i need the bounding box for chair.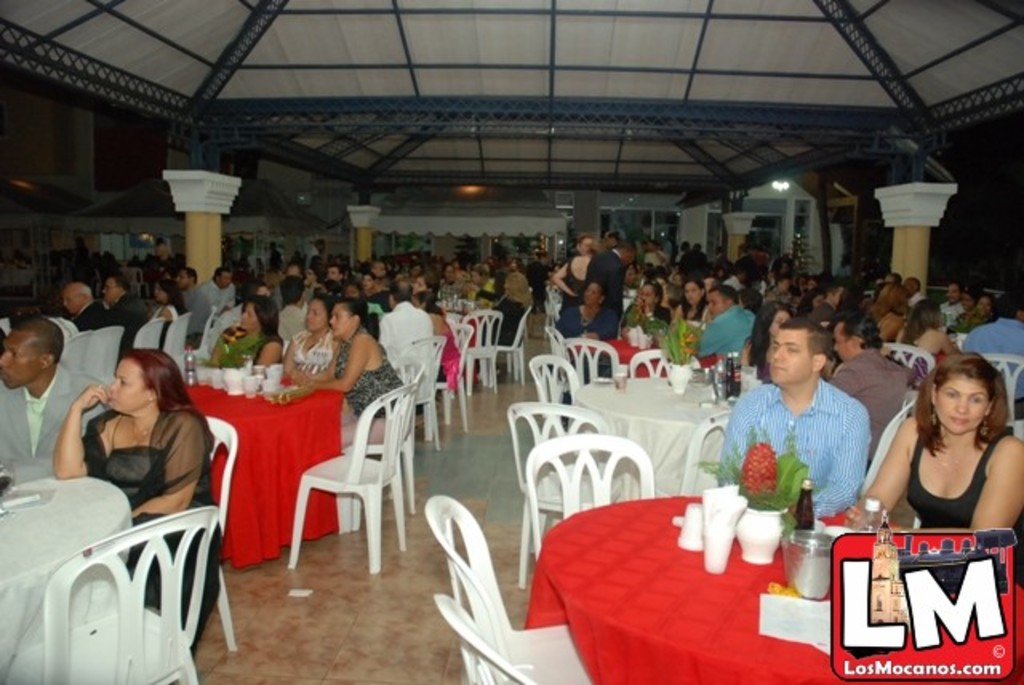
Here it is: BBox(422, 488, 587, 674).
